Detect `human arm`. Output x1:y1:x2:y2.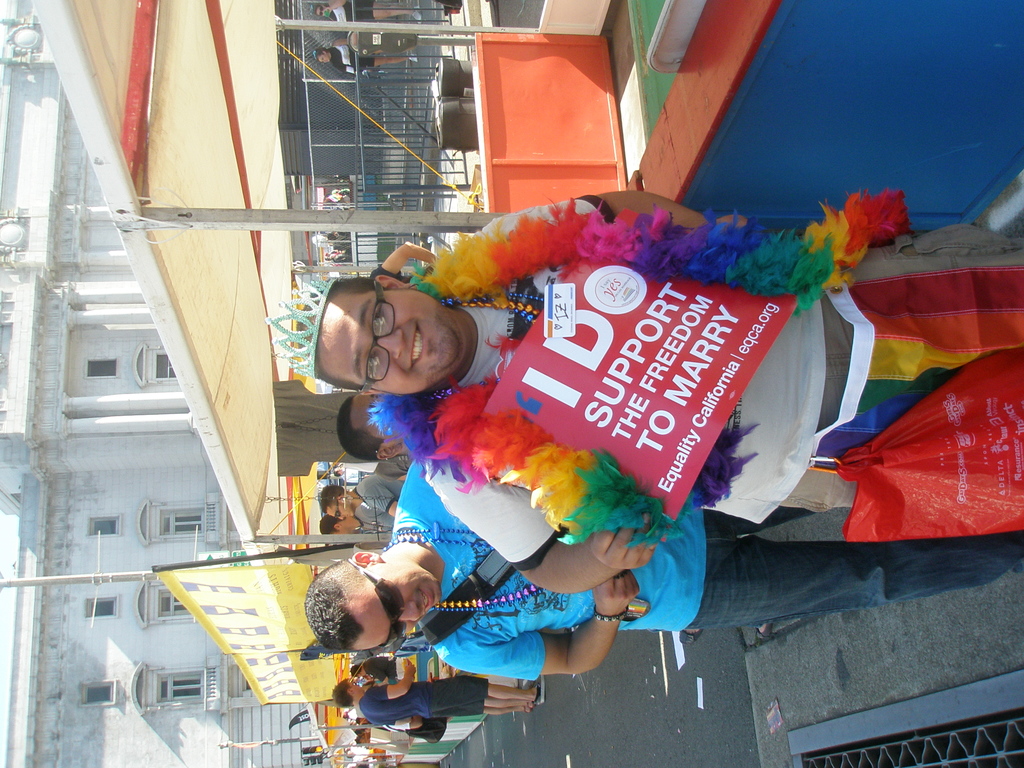
385:712:423:733.
